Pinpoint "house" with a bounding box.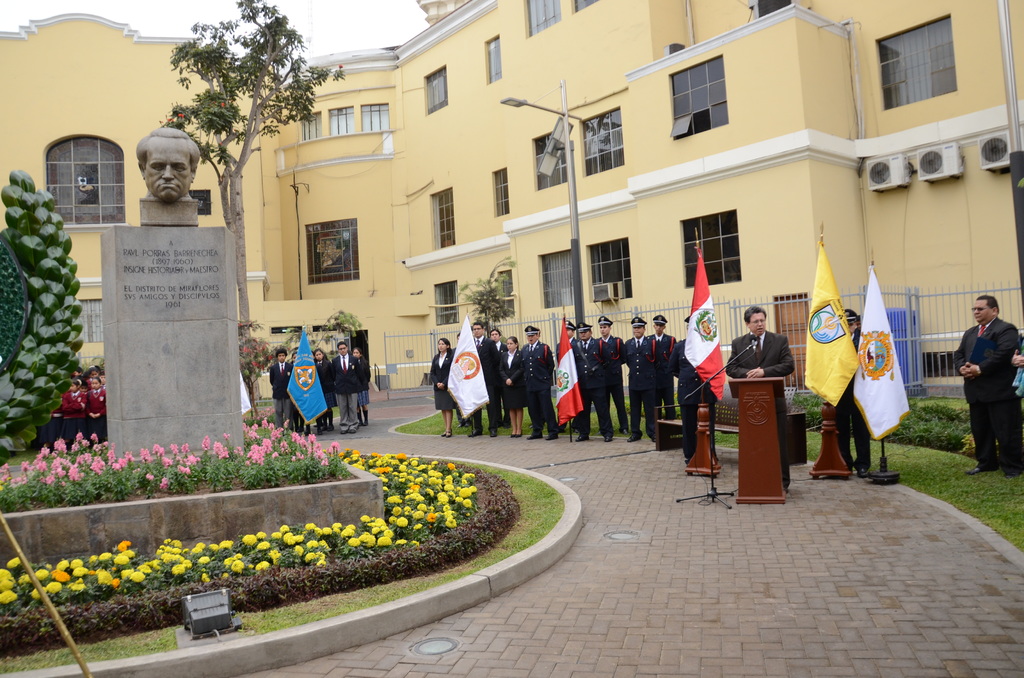
pyautogui.locateOnScreen(0, 0, 1023, 401).
